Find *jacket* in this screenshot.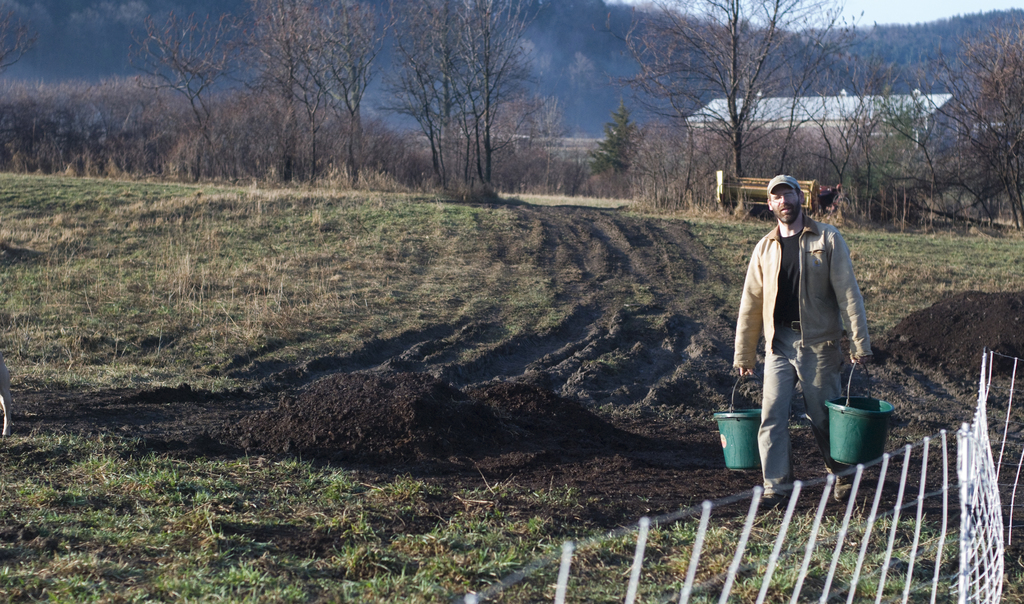
The bounding box for *jacket* is crop(730, 198, 867, 361).
